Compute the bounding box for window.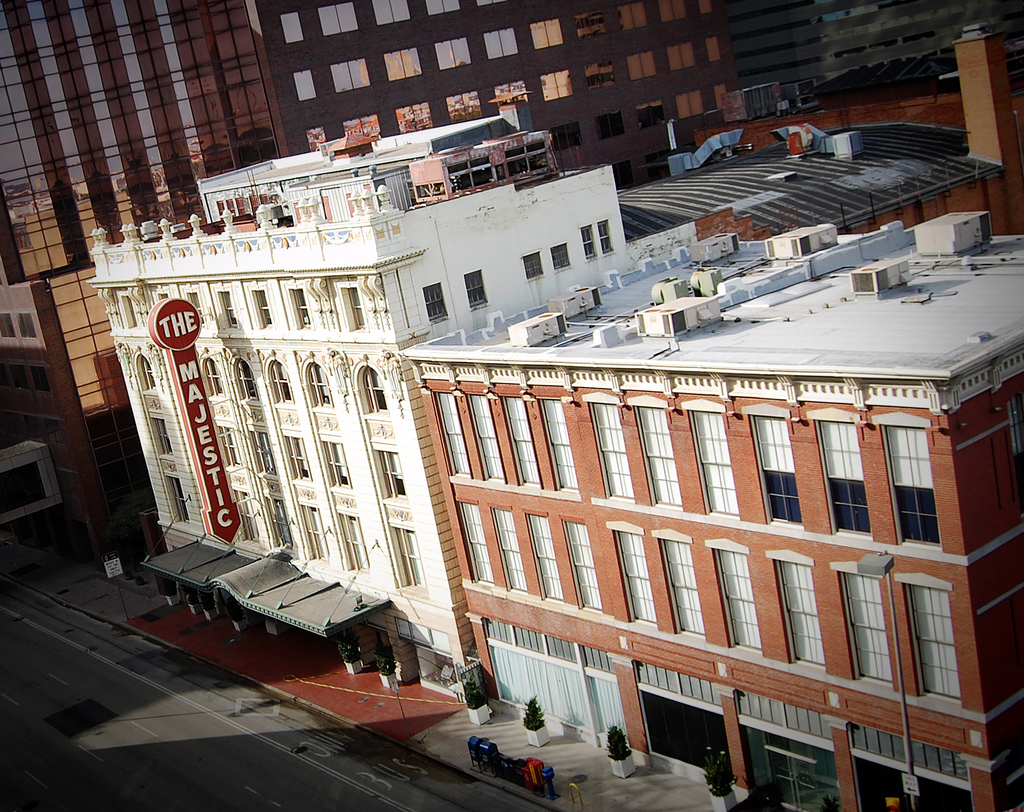
crop(216, 288, 244, 329).
